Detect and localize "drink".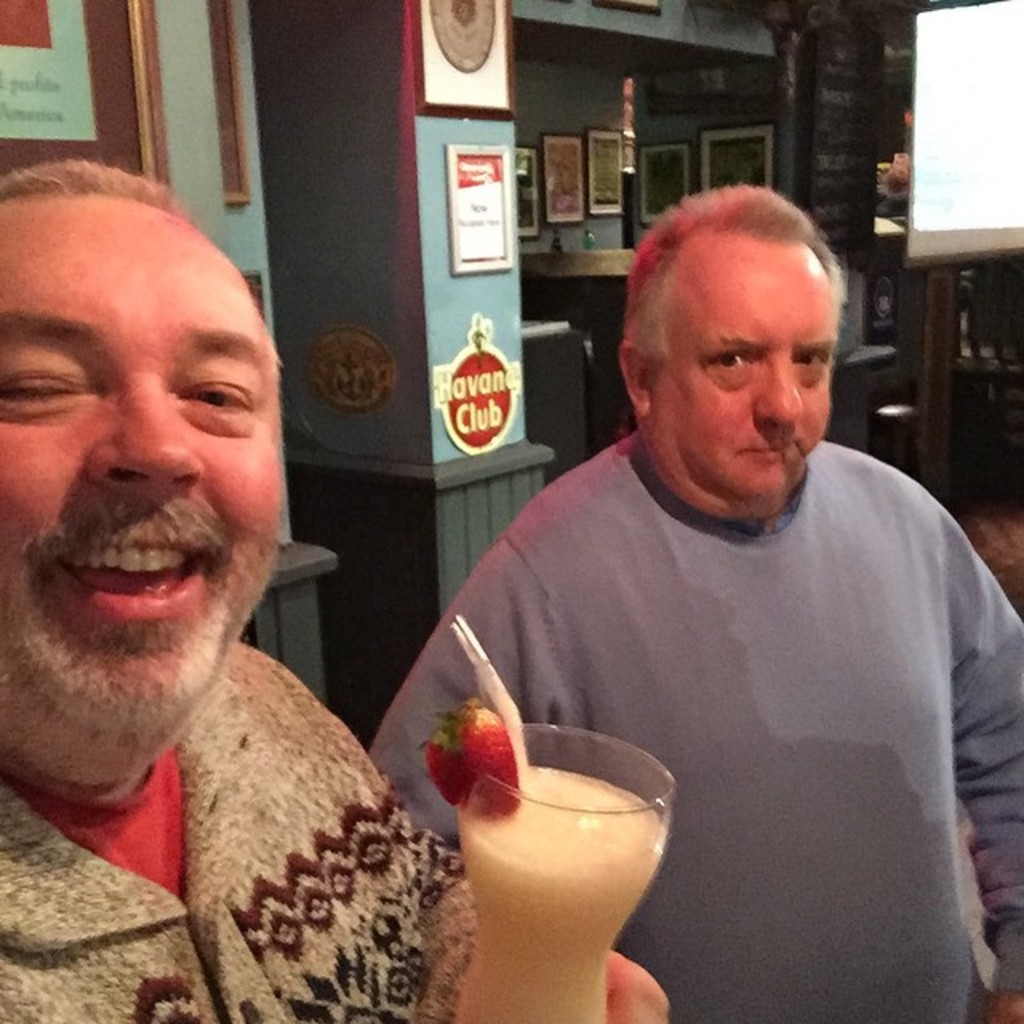
Localized at {"left": 472, "top": 710, "right": 696, "bottom": 1006}.
